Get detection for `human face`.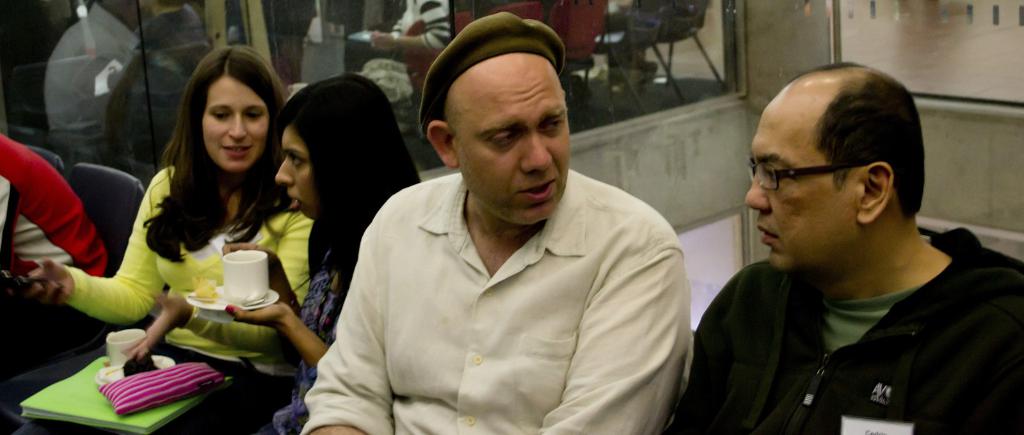
Detection: Rect(272, 123, 324, 227).
